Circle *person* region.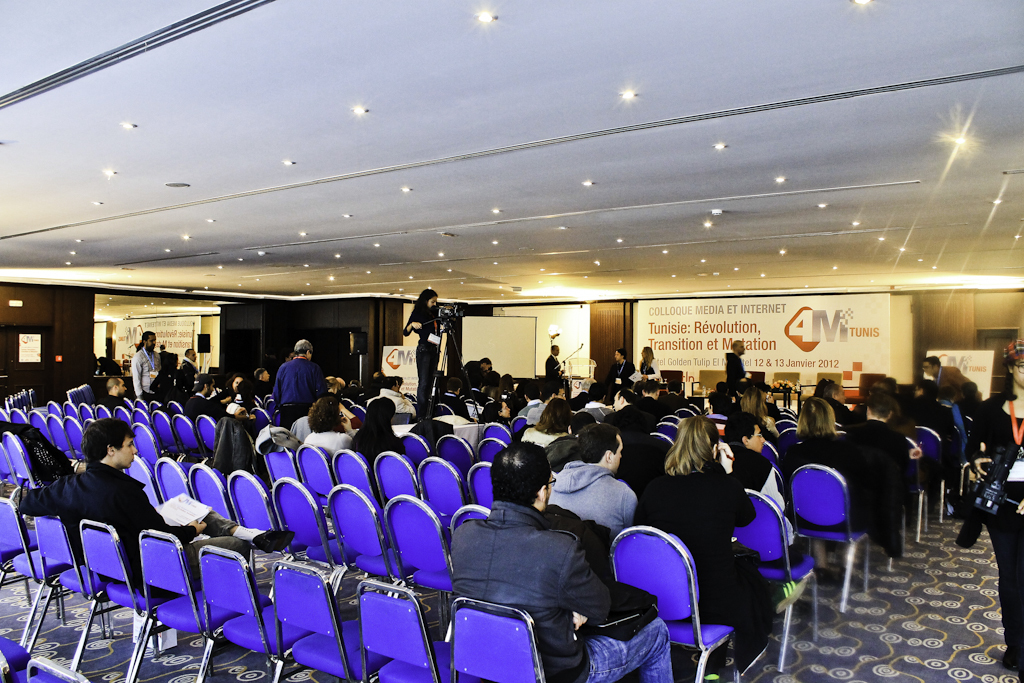
Region: x1=449, y1=441, x2=674, y2=682.
